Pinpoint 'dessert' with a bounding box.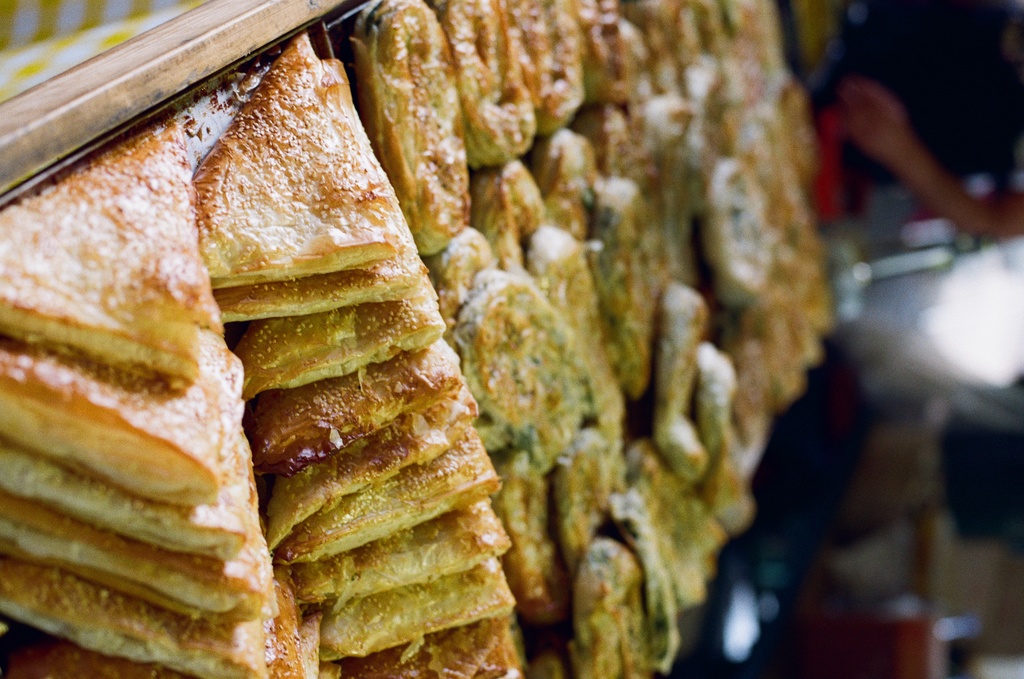
<box>187,69,472,603</box>.
